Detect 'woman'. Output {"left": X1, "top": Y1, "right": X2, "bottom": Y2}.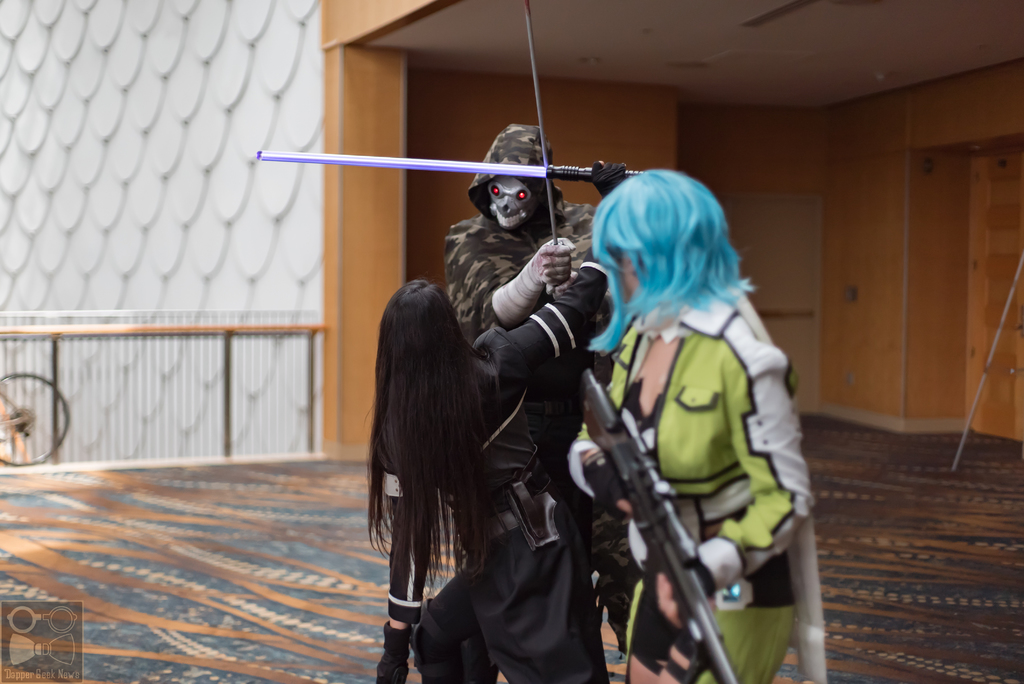
{"left": 566, "top": 168, "right": 831, "bottom": 683}.
